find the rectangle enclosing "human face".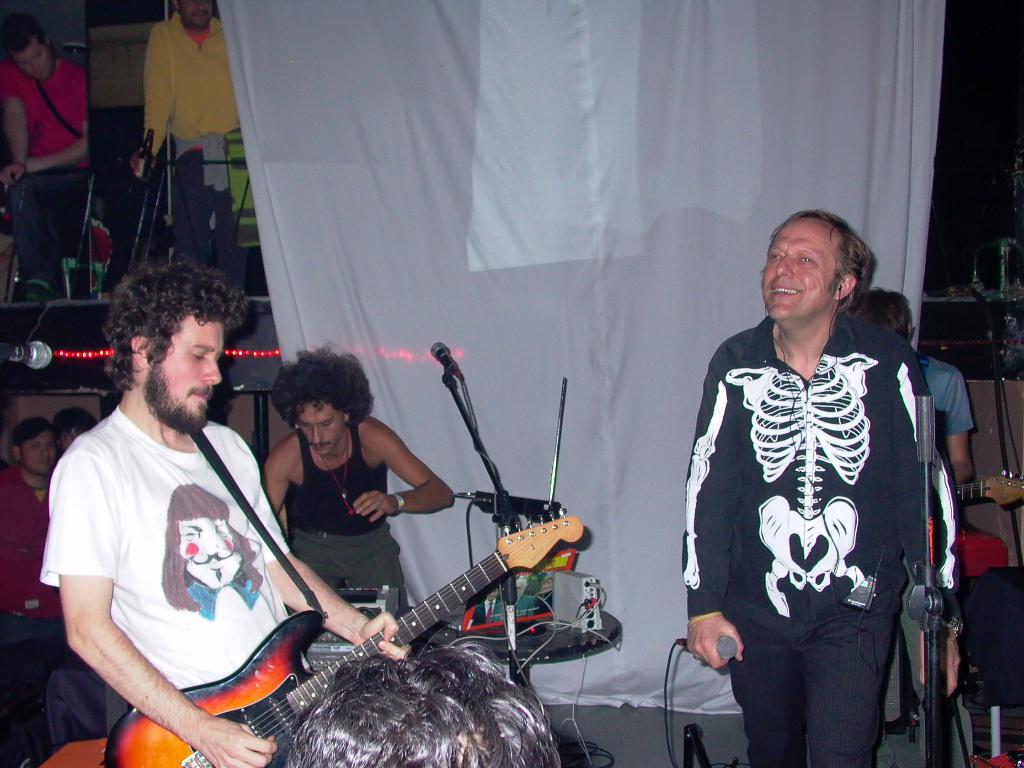
crop(152, 317, 223, 430).
